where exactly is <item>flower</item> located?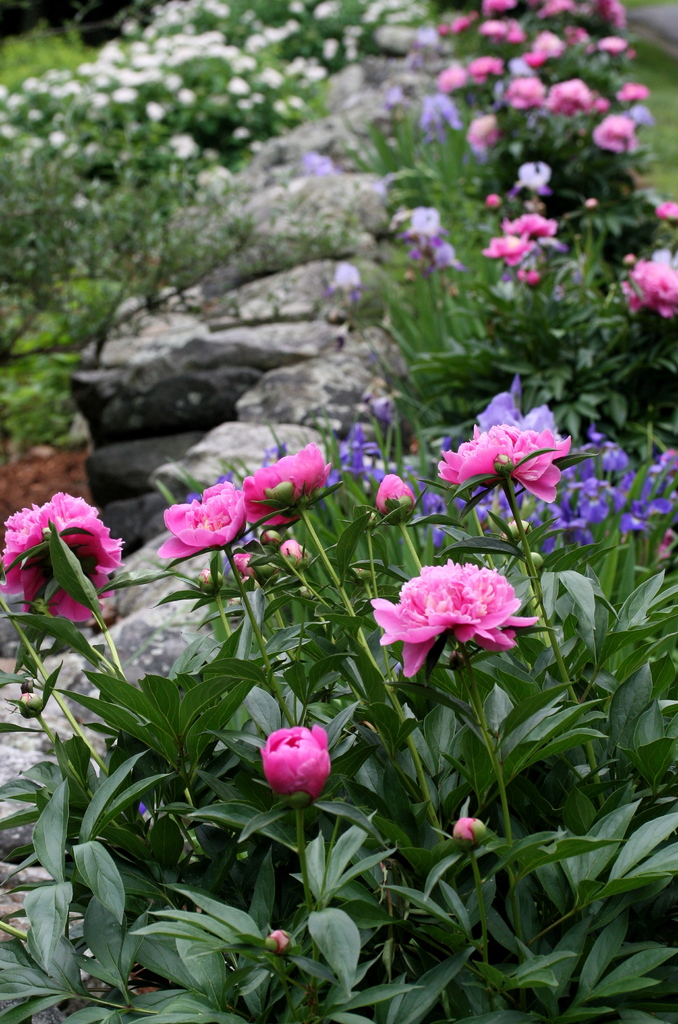
Its bounding box is x1=514 y1=162 x2=547 y2=200.
